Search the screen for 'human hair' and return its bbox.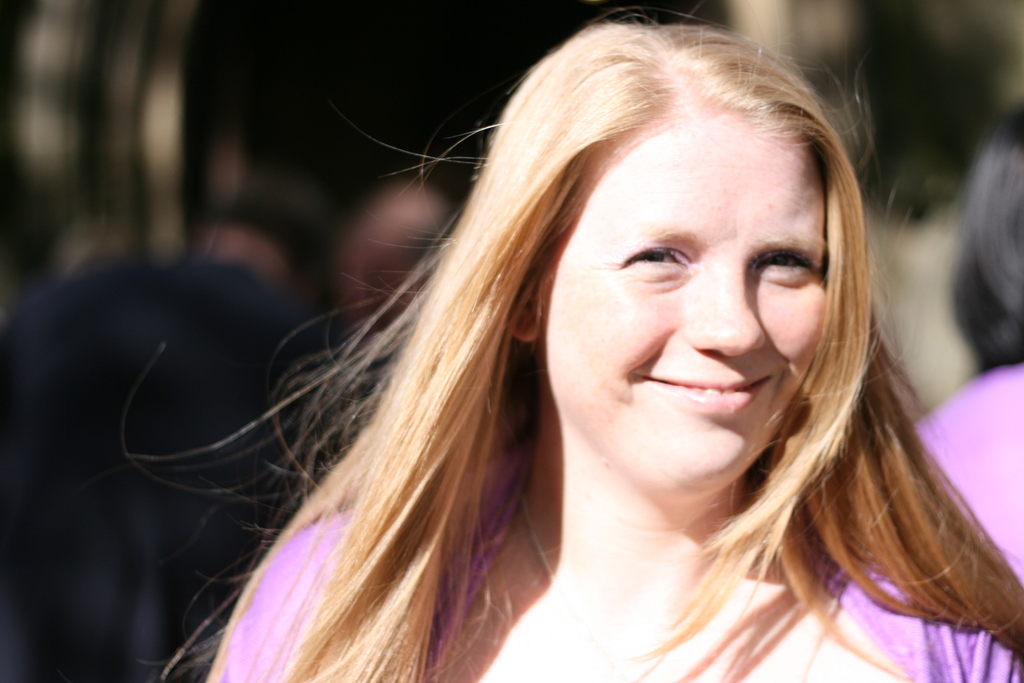
Found: 115,3,1023,682.
